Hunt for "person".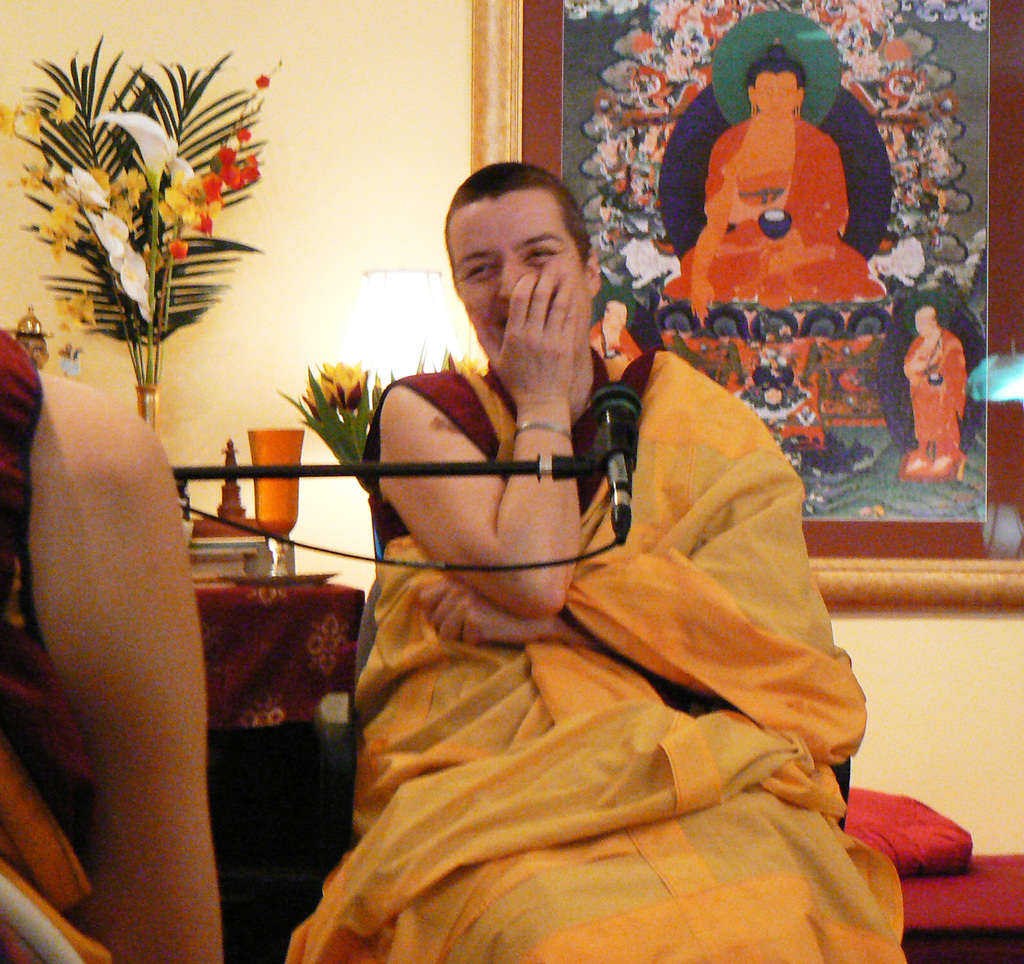
Hunted down at box(353, 159, 912, 963).
